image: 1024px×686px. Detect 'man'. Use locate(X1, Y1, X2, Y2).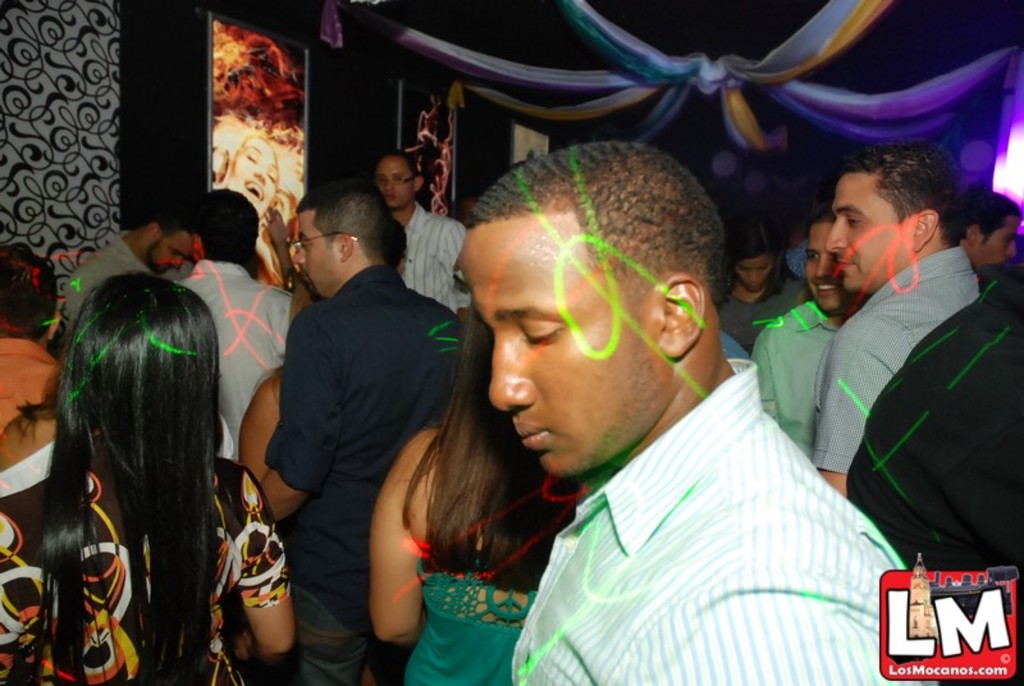
locate(849, 264, 1023, 685).
